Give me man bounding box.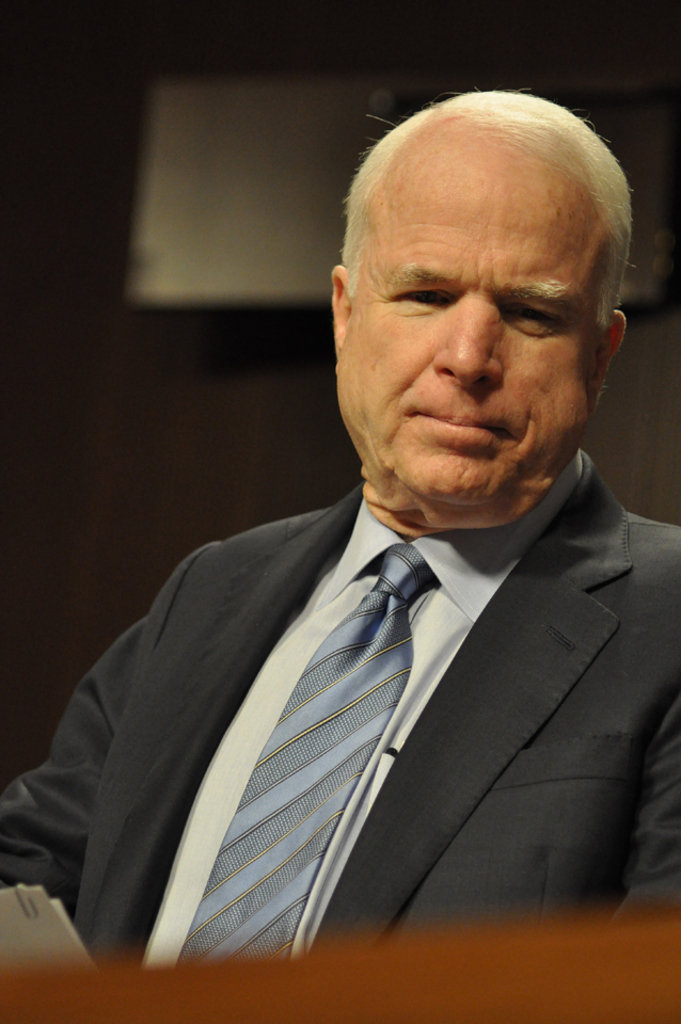
locate(35, 127, 680, 962).
